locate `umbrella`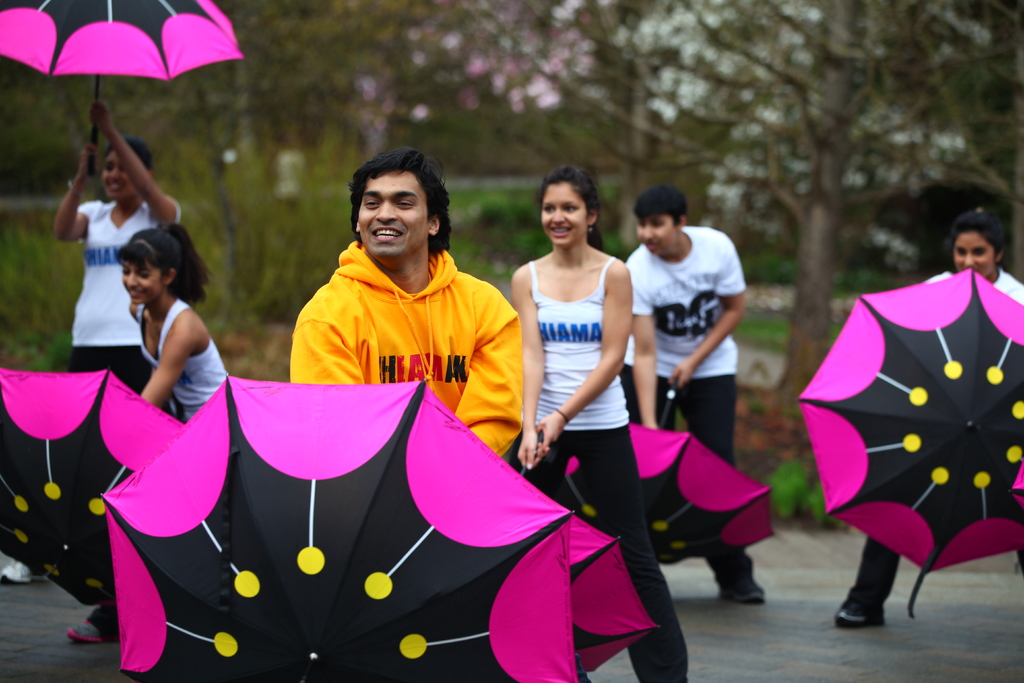
box(97, 372, 576, 682)
